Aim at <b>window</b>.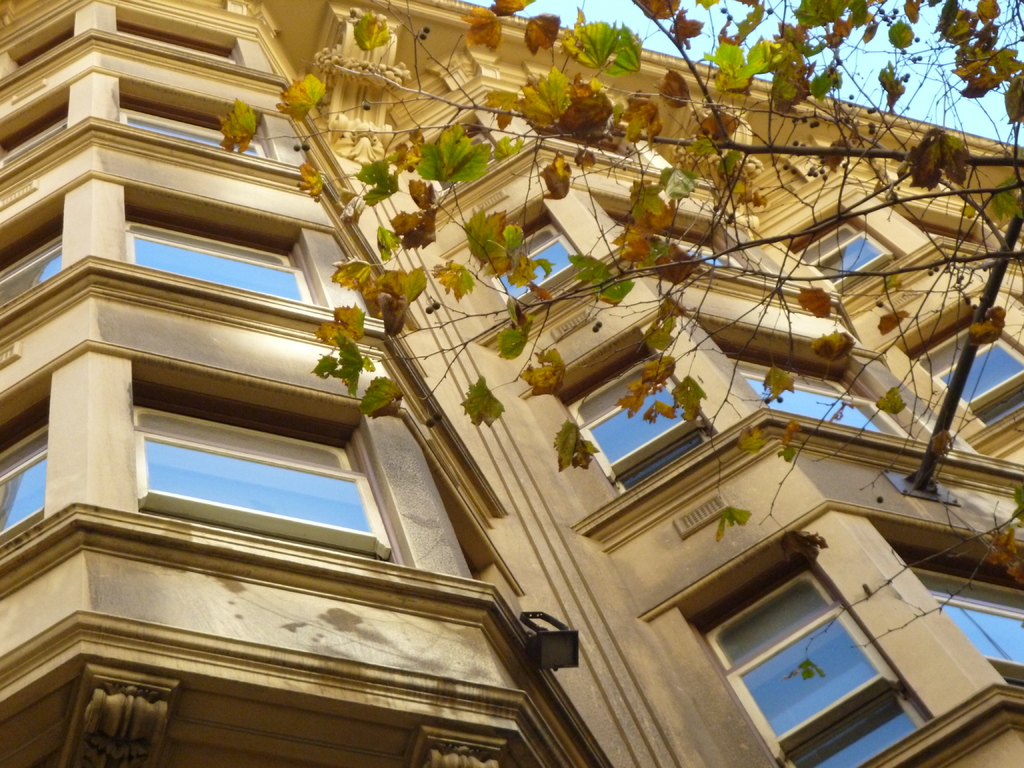
Aimed at x1=516 y1=105 x2=657 y2=162.
